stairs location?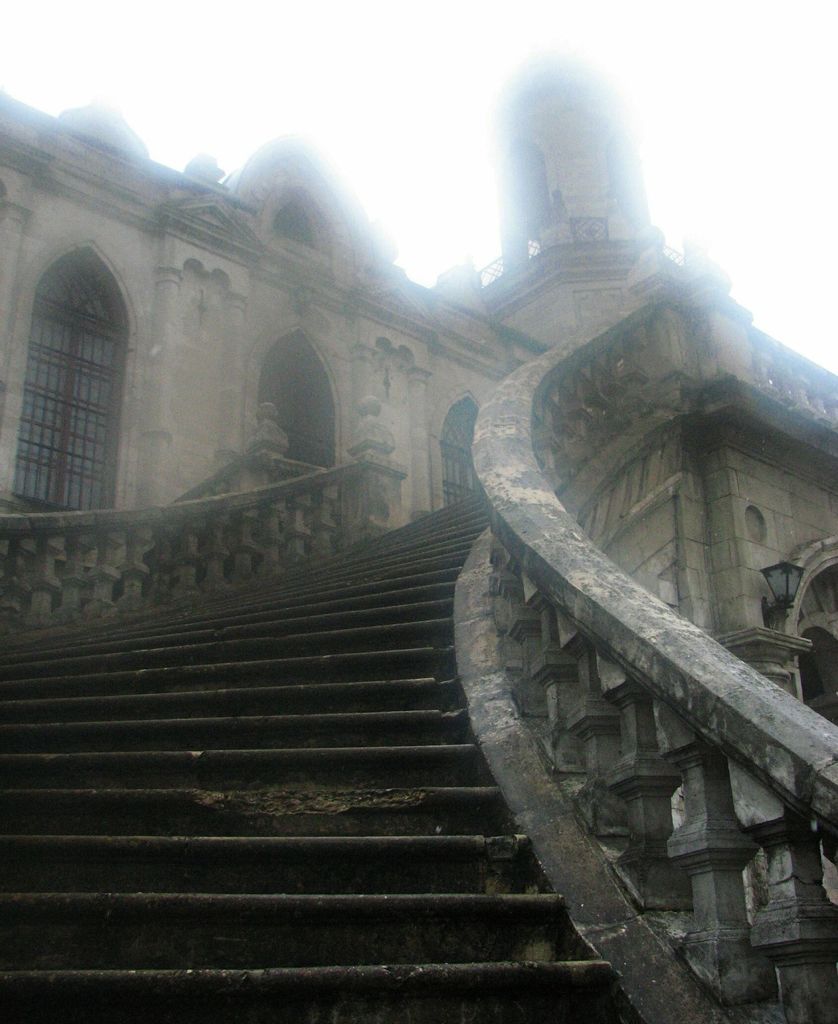
<box>0,484,642,1023</box>
